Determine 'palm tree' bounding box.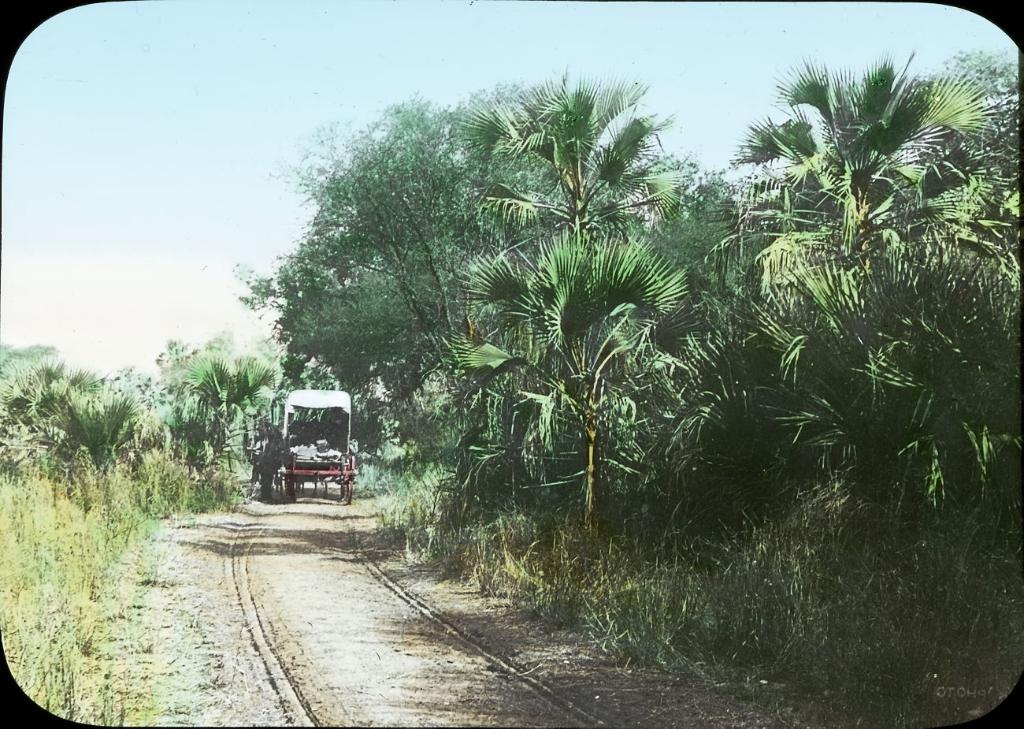
Determined: (x1=574, y1=240, x2=662, y2=430).
